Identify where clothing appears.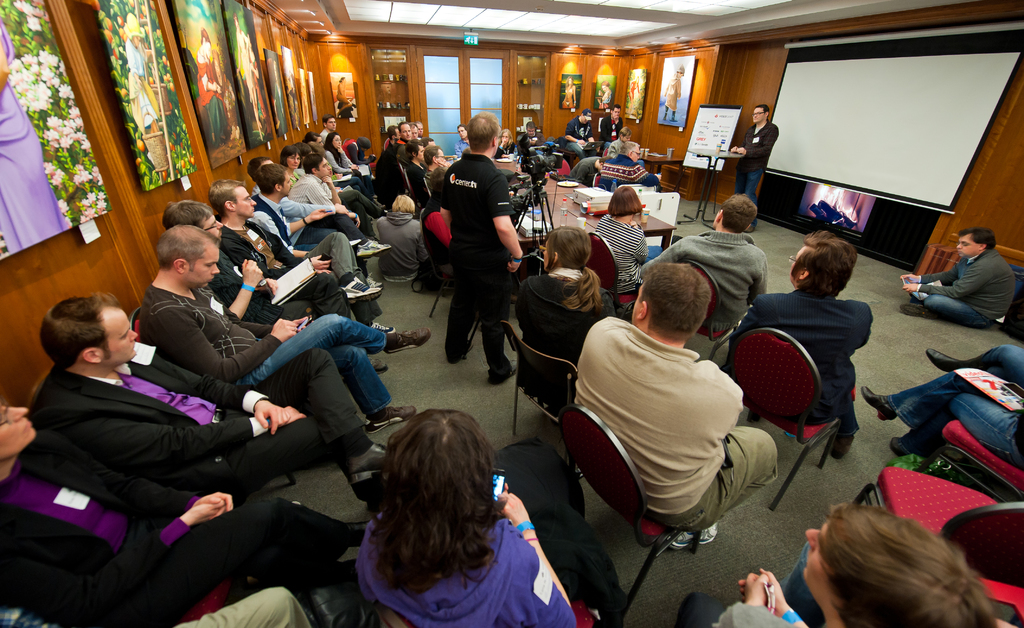
Appears at [left=441, top=151, right=521, bottom=372].
